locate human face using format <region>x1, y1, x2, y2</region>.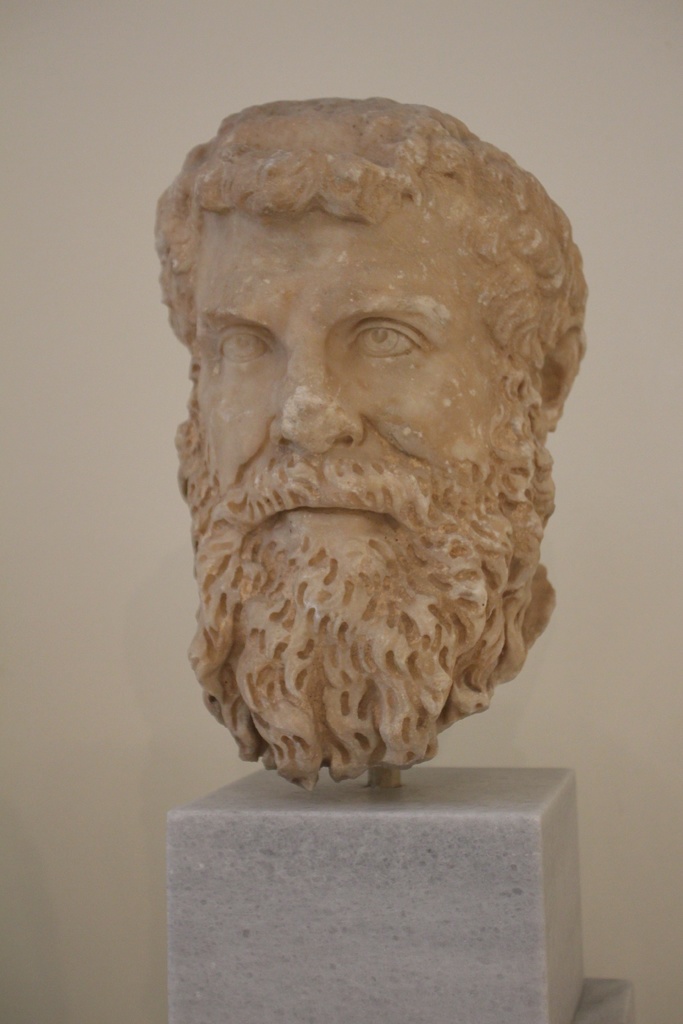
<region>169, 196, 561, 793</region>.
